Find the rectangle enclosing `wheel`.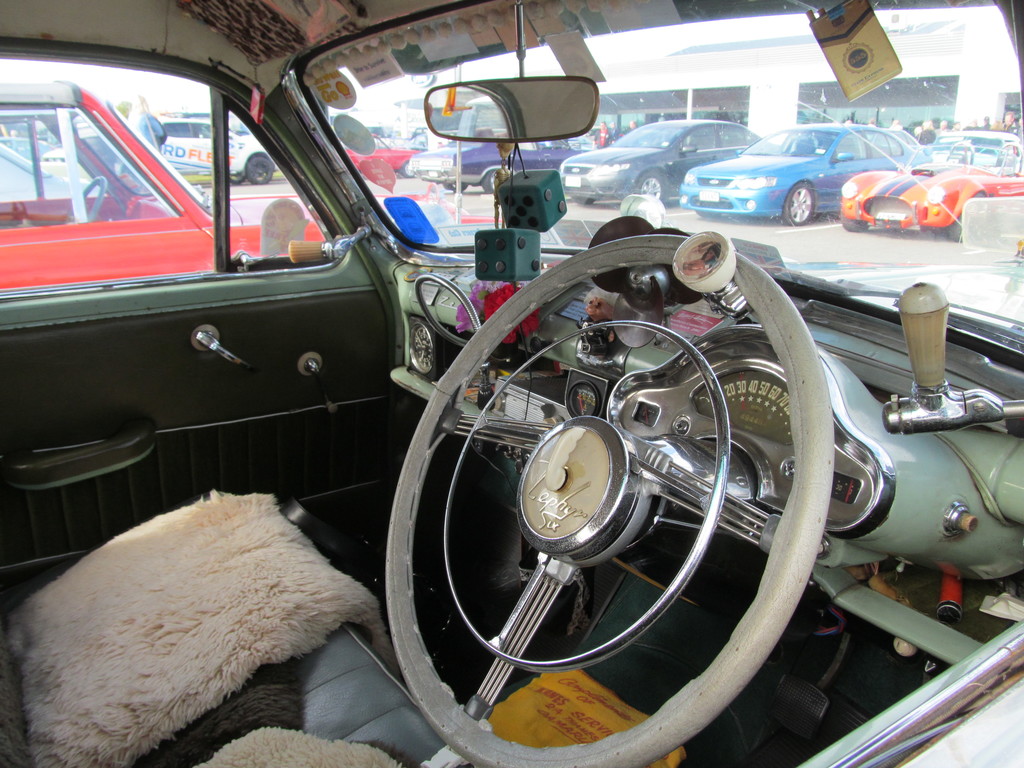
386:232:831:767.
